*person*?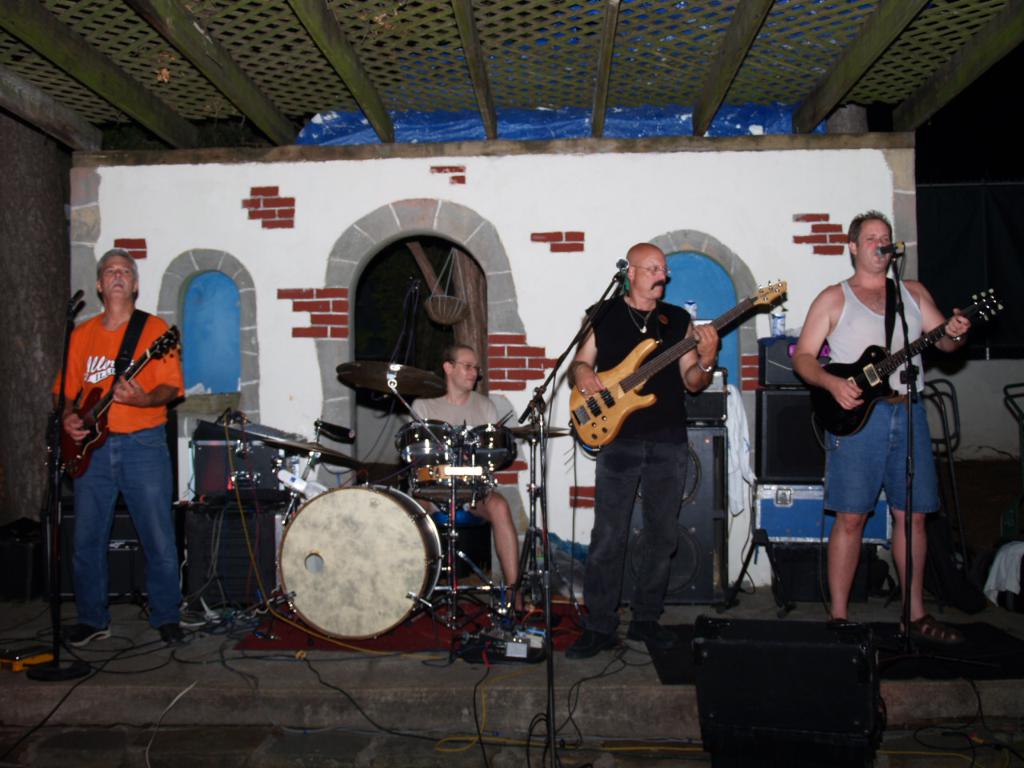
<box>791,208,971,646</box>
